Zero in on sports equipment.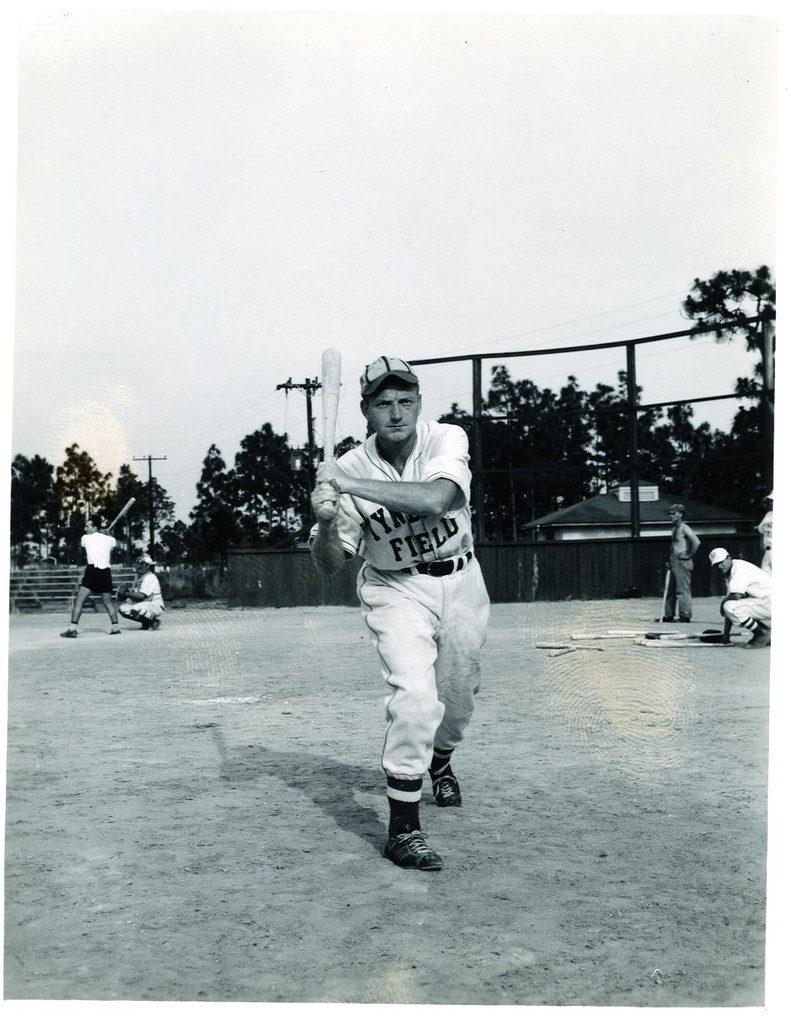
Zeroed in: (637, 641, 731, 646).
